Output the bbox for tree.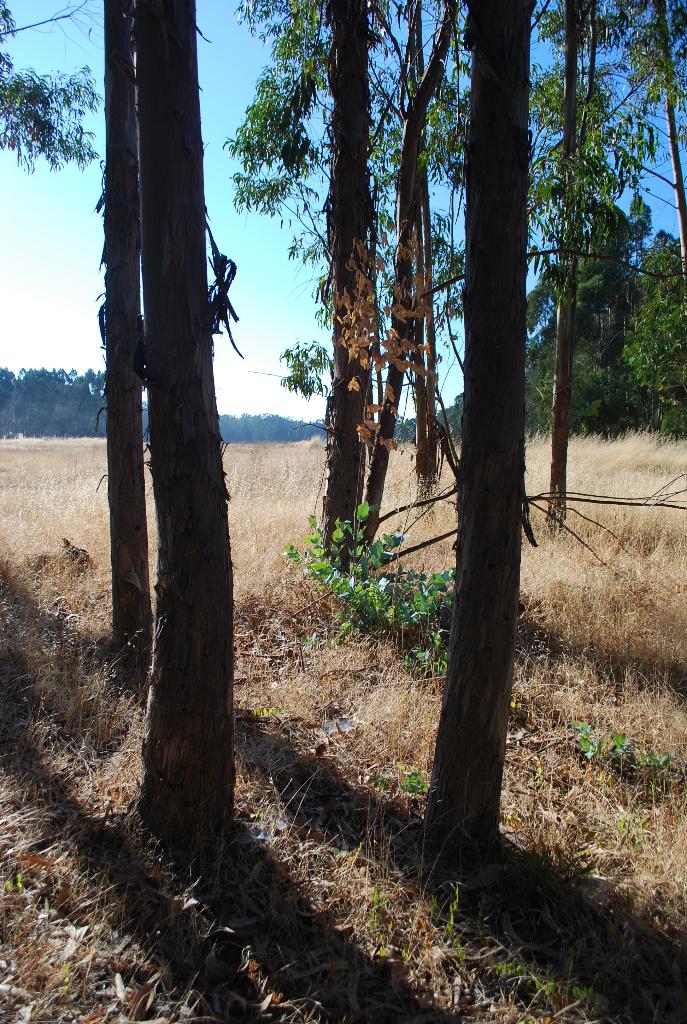
95/0/154/714.
